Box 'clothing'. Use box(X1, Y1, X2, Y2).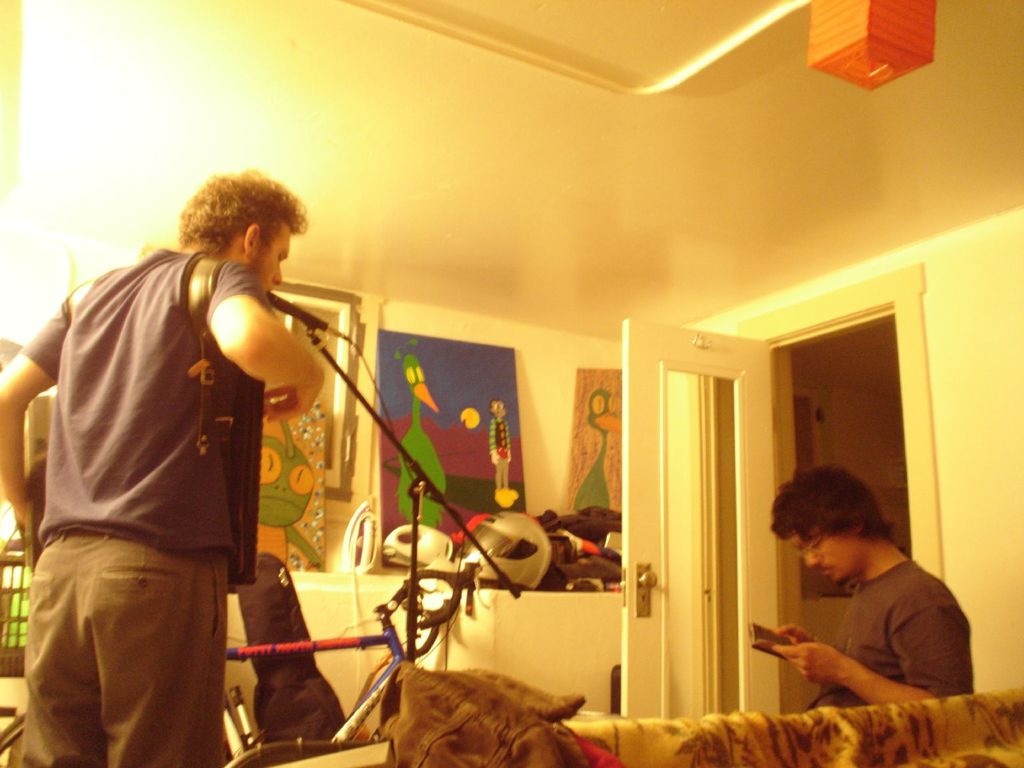
box(748, 534, 971, 730).
